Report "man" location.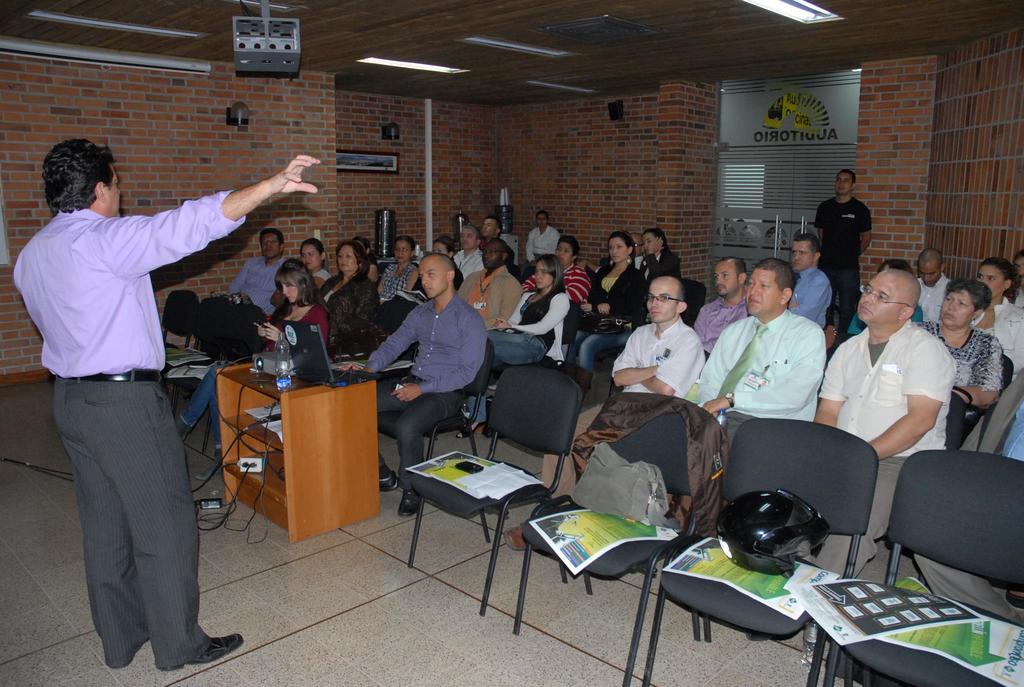
Report: 786:232:840:332.
